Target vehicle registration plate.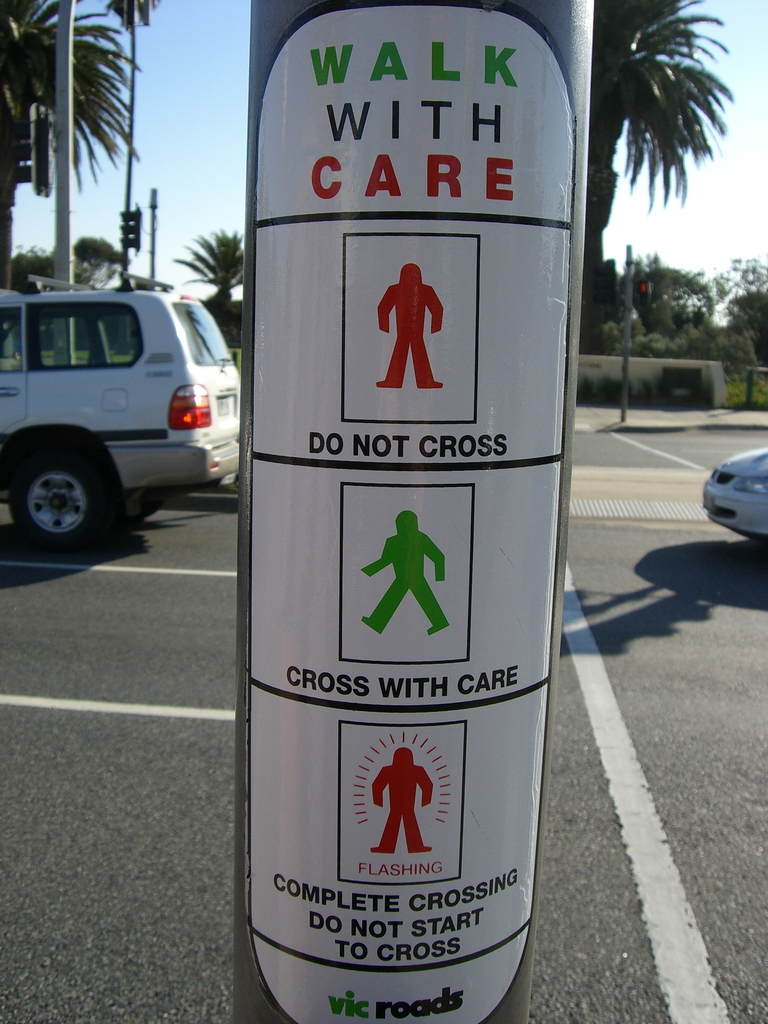
Target region: left=211, top=394, right=235, bottom=417.
